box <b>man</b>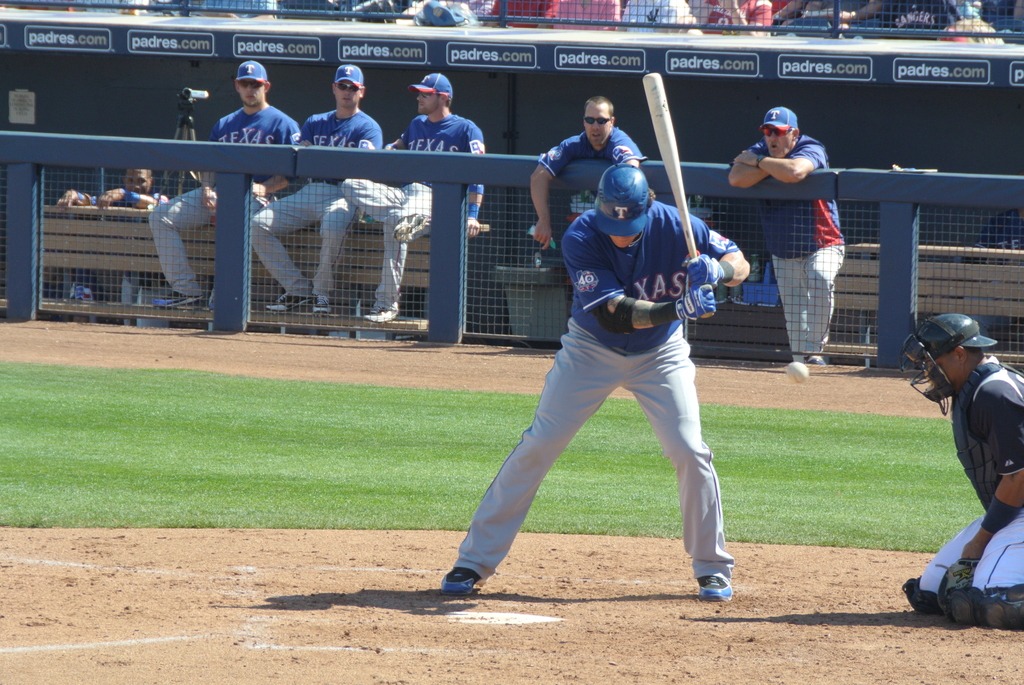
BBox(527, 91, 643, 300)
